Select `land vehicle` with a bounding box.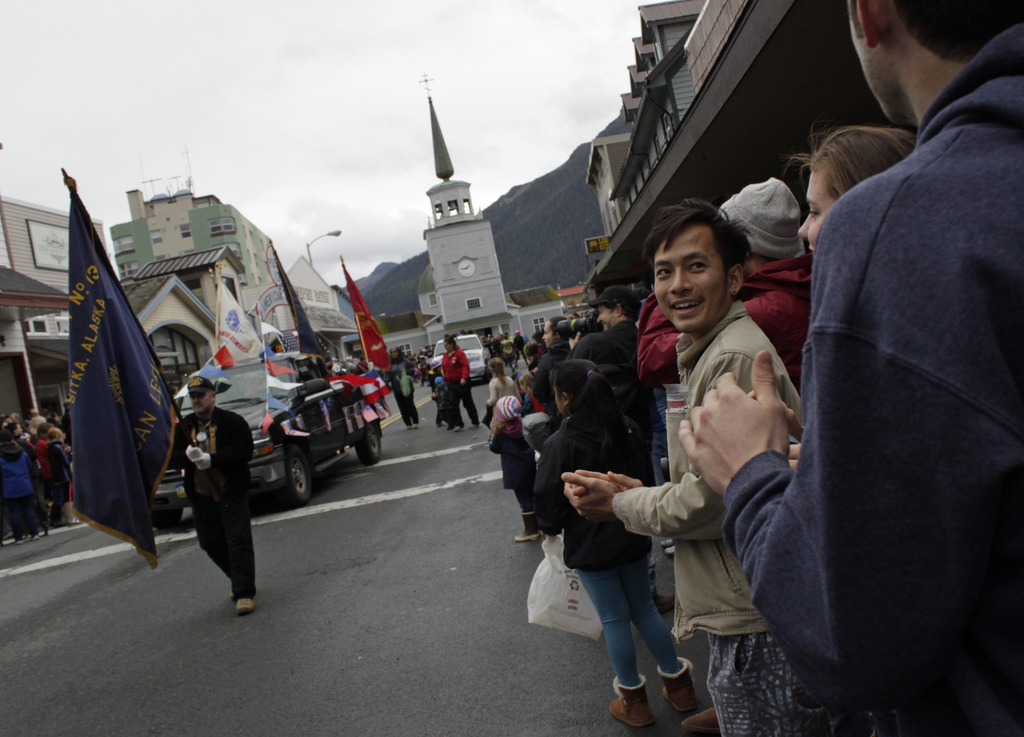
(left=436, top=332, right=495, bottom=384).
